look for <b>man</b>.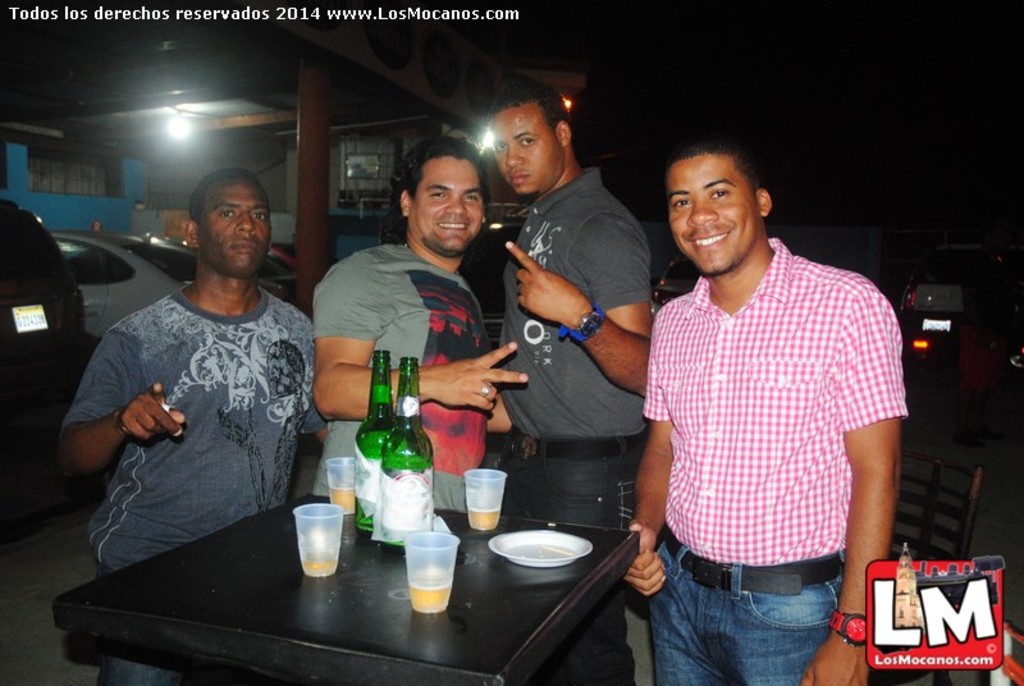
Found: 486/79/654/685.
